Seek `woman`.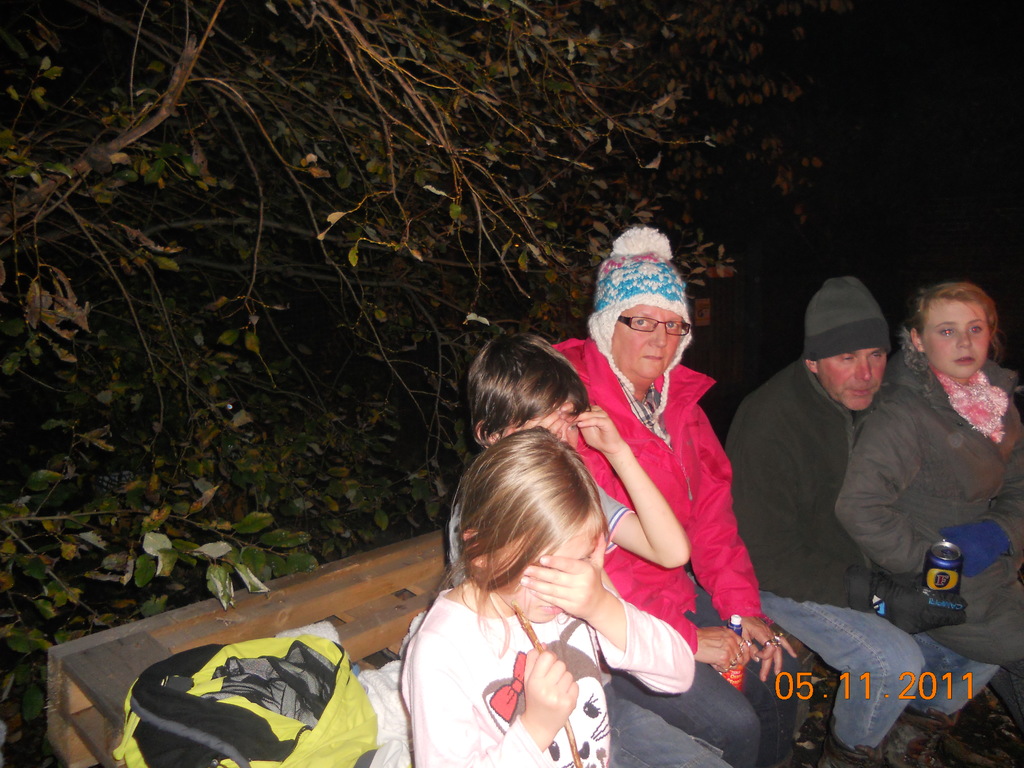
region(799, 266, 1013, 667).
